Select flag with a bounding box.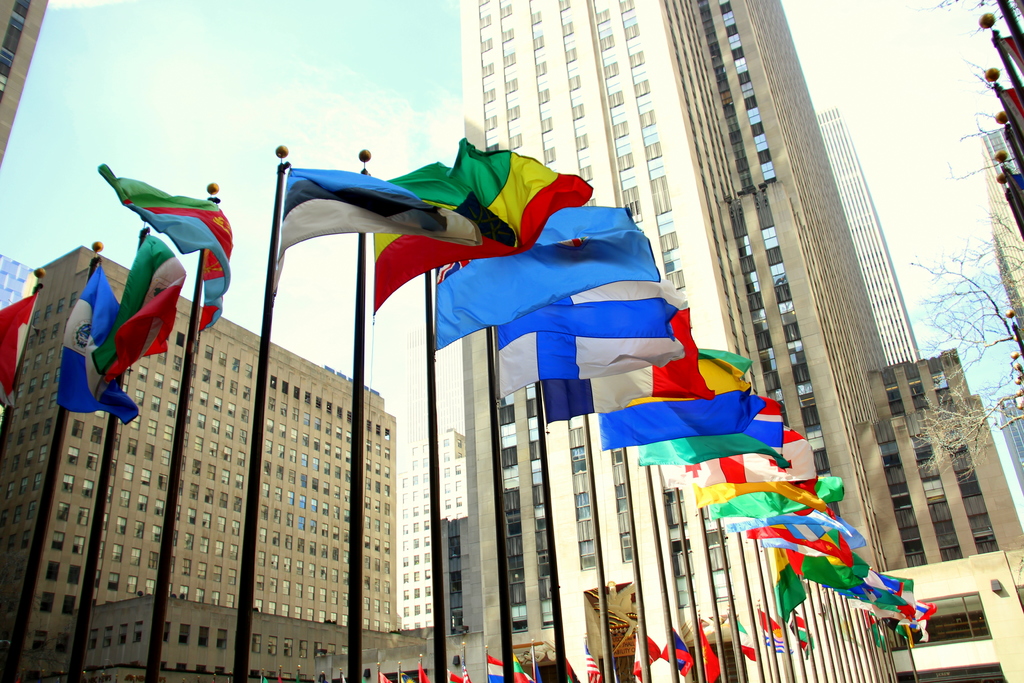
x1=789, y1=611, x2=803, y2=653.
